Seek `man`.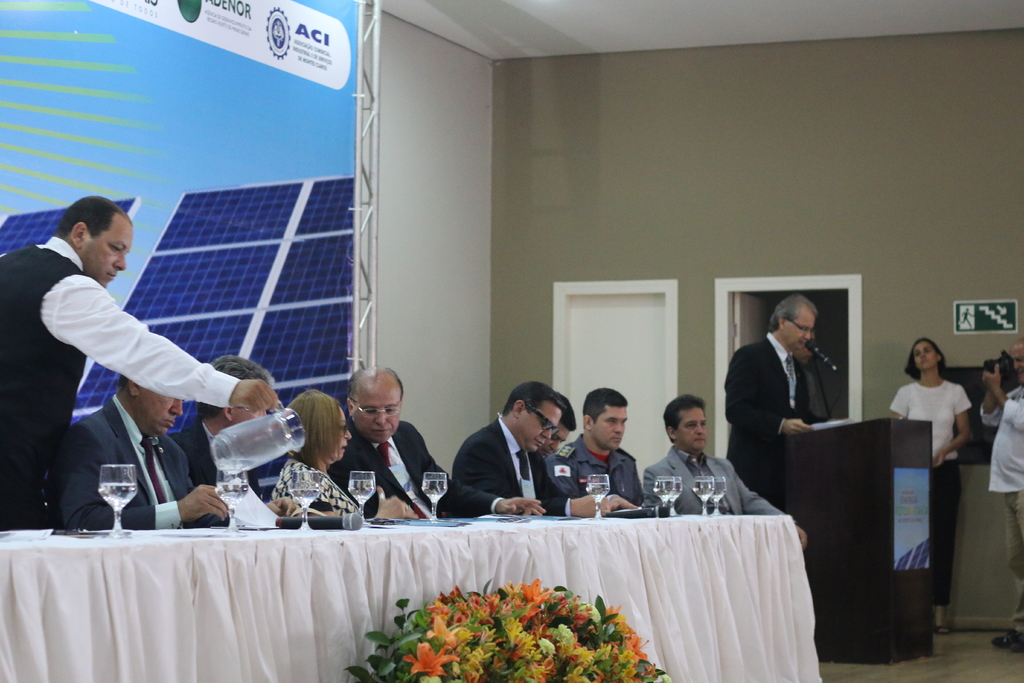
<region>543, 397, 578, 462</region>.
